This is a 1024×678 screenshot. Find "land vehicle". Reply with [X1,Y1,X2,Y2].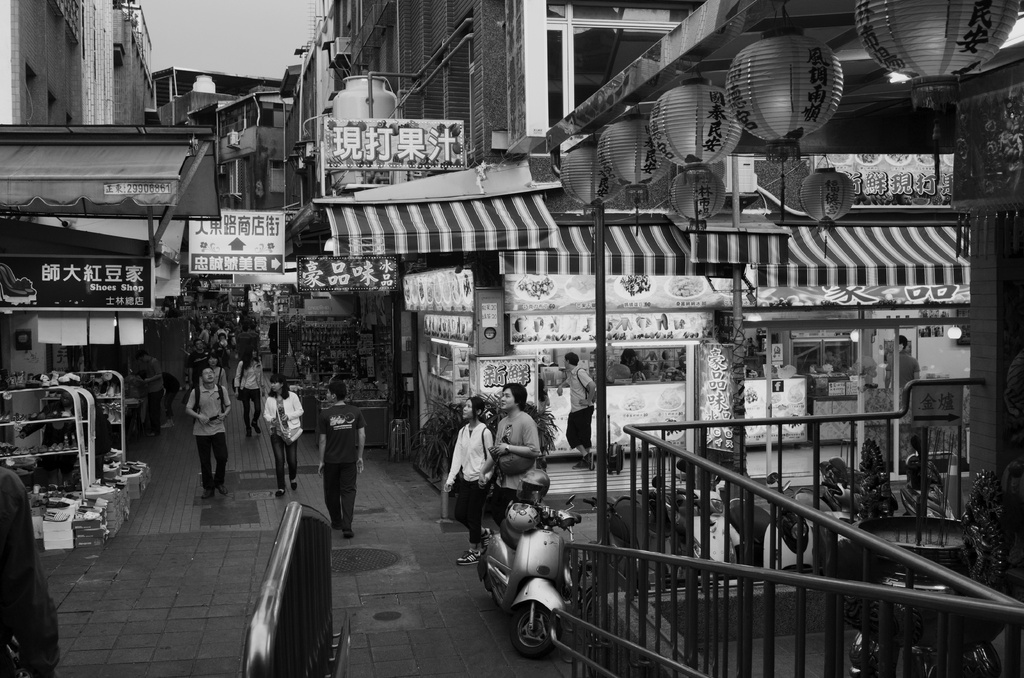
[655,464,736,561].
